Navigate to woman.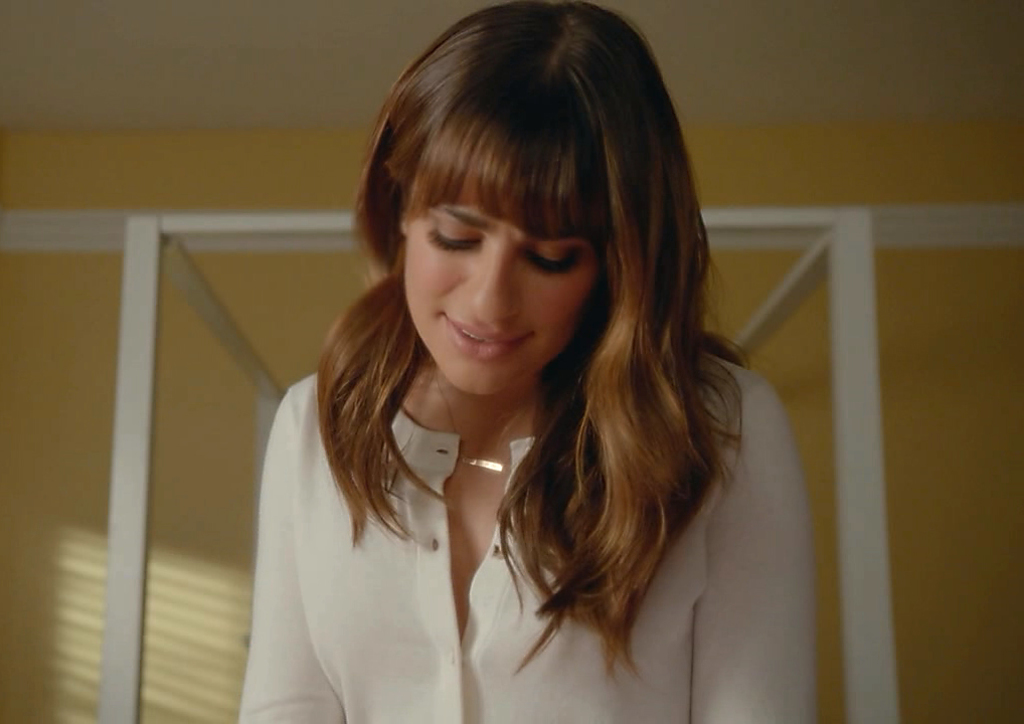
Navigation target: l=243, t=0, r=820, b=723.
